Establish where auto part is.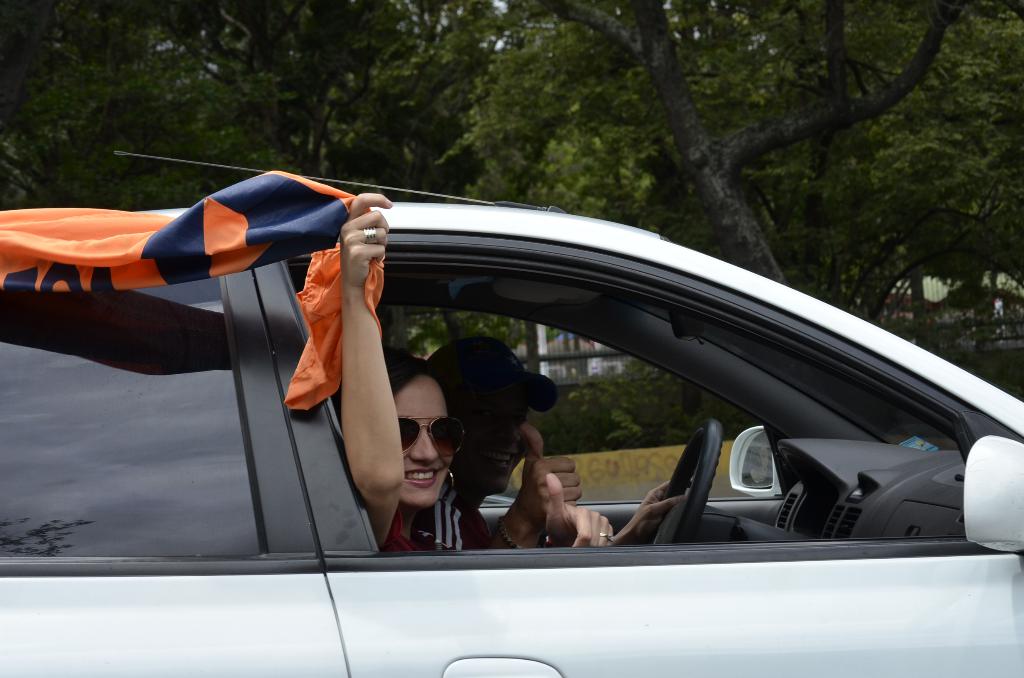
Established at crop(723, 436, 802, 522).
